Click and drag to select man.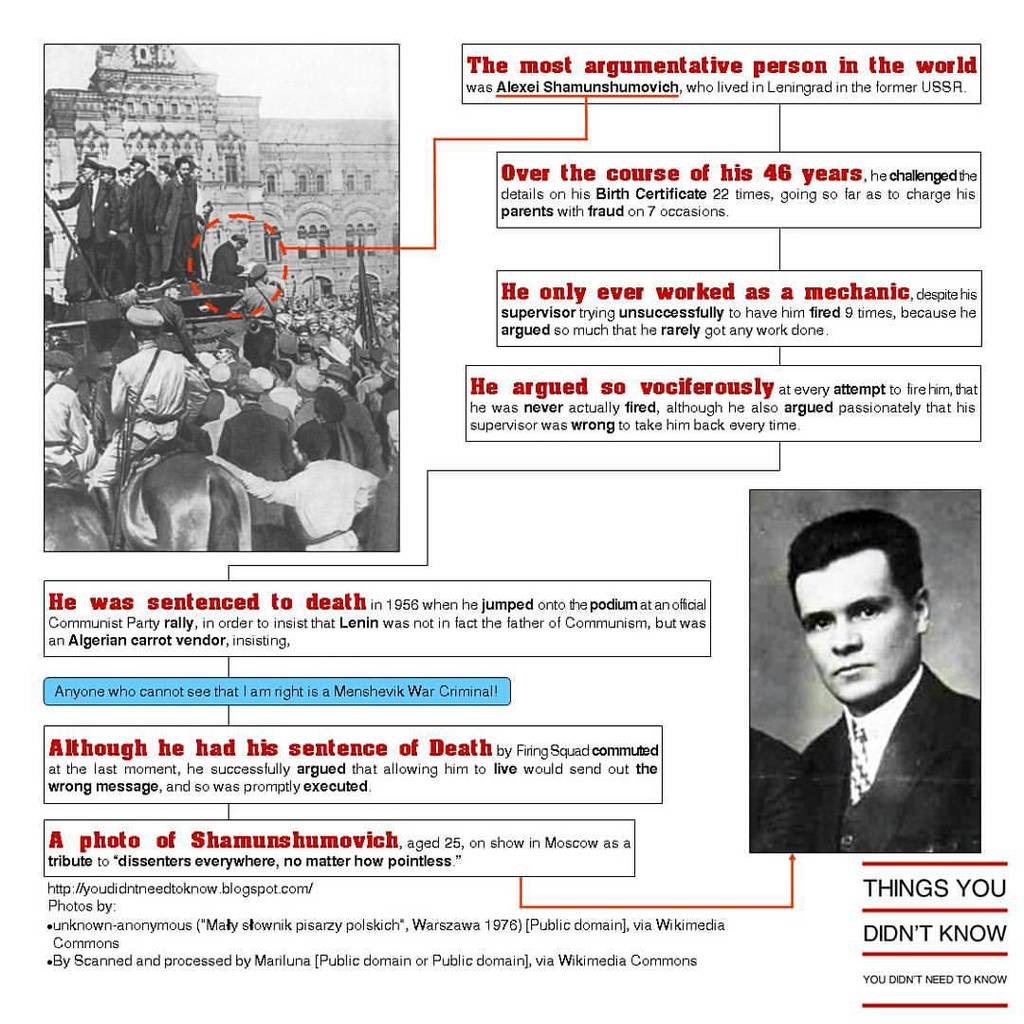
Selection: [127,157,162,288].
